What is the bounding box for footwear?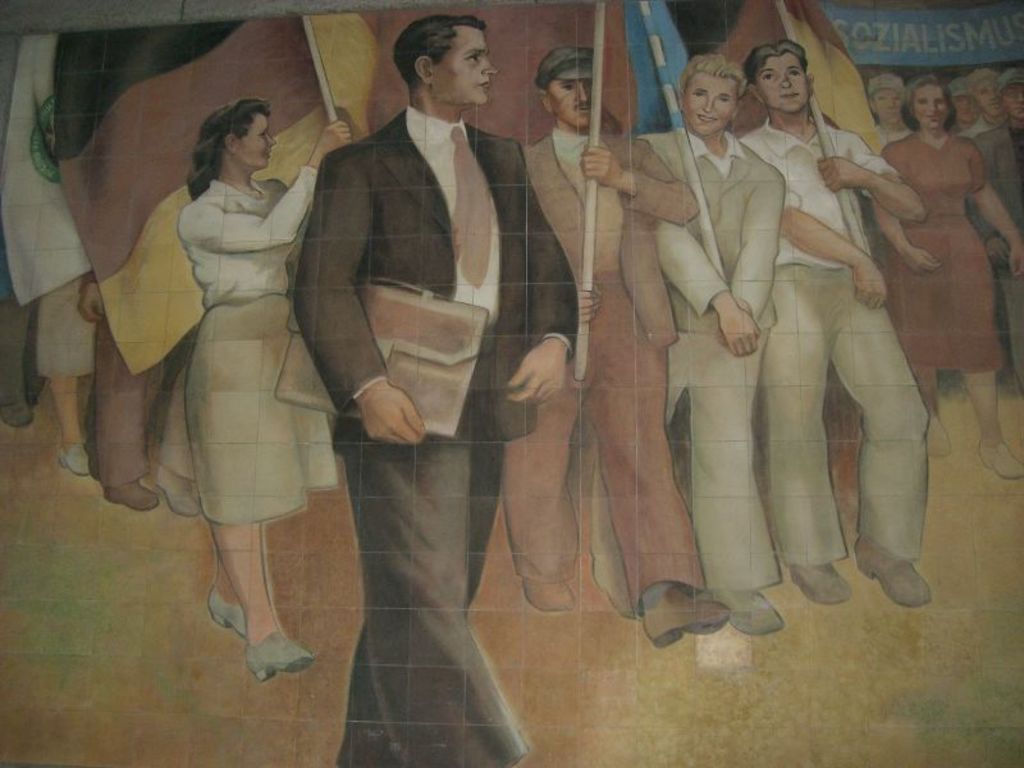
{"left": 60, "top": 444, "right": 95, "bottom": 472}.
